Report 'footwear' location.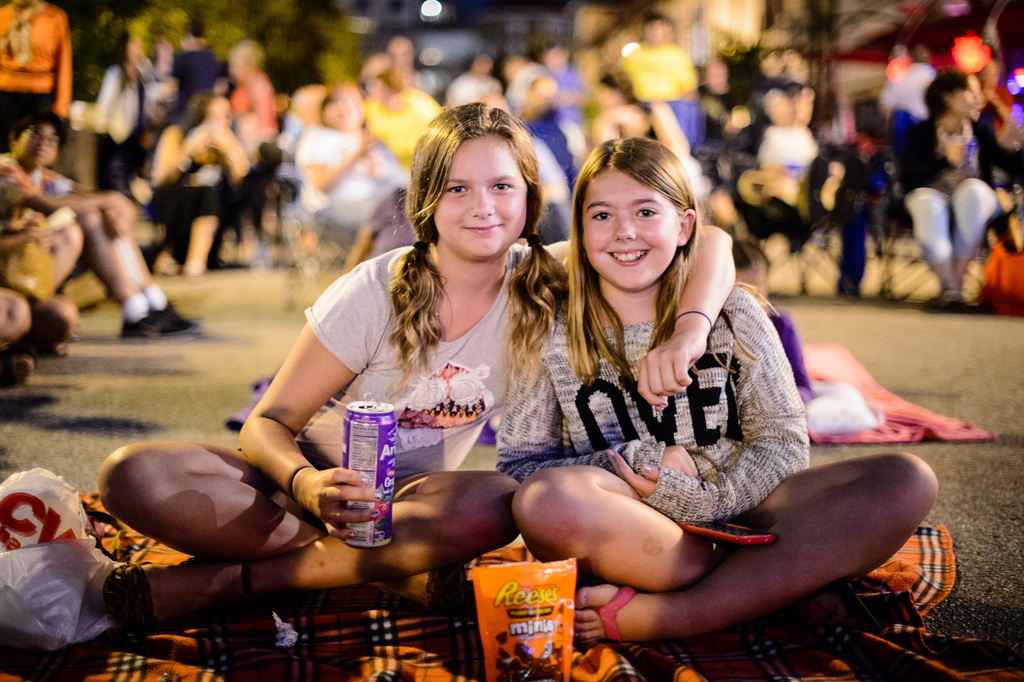
Report: [588,584,630,647].
